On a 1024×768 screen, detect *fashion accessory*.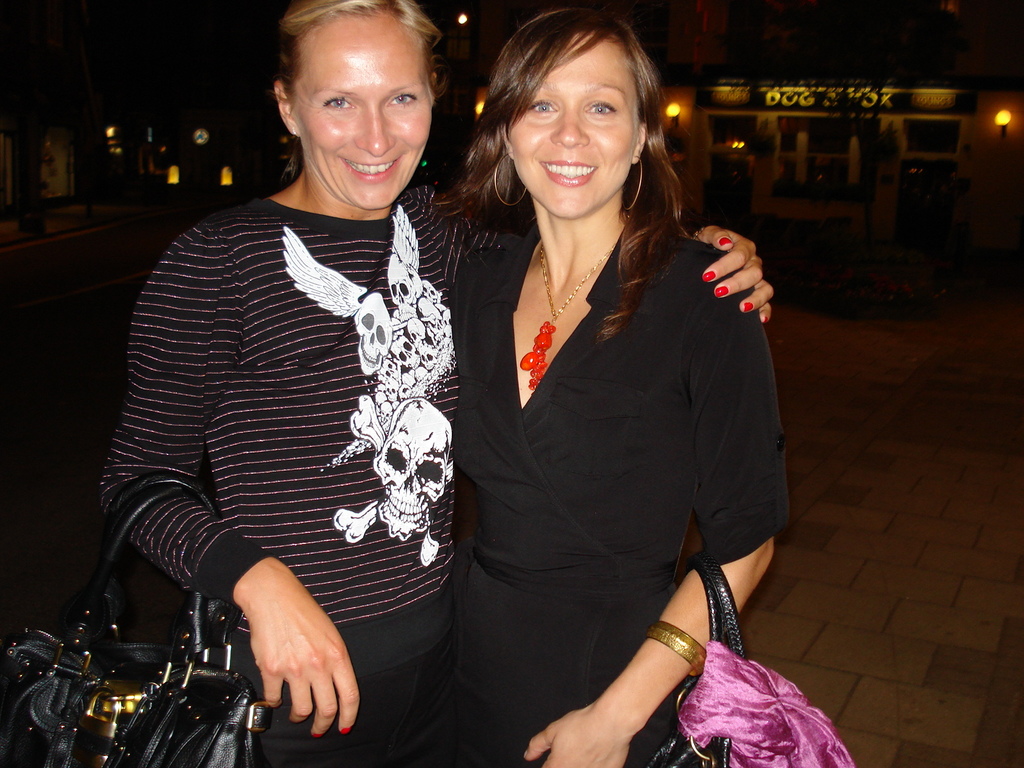
detection(520, 241, 623, 387).
